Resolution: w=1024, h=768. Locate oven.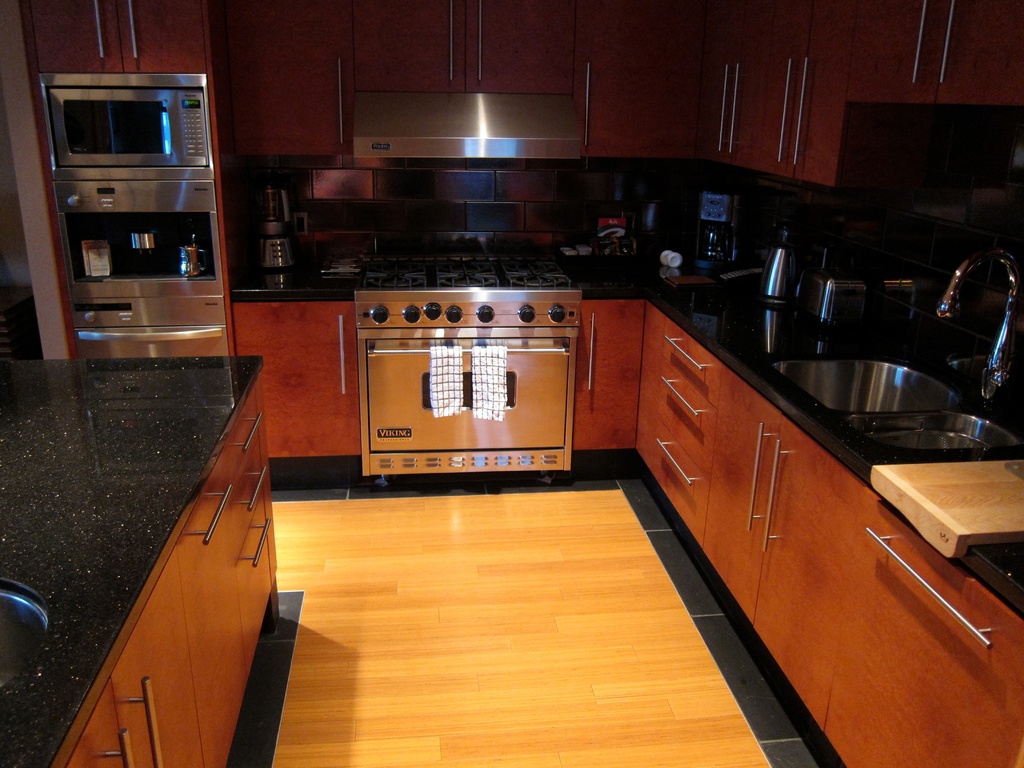
{"x1": 366, "y1": 331, "x2": 568, "y2": 483}.
